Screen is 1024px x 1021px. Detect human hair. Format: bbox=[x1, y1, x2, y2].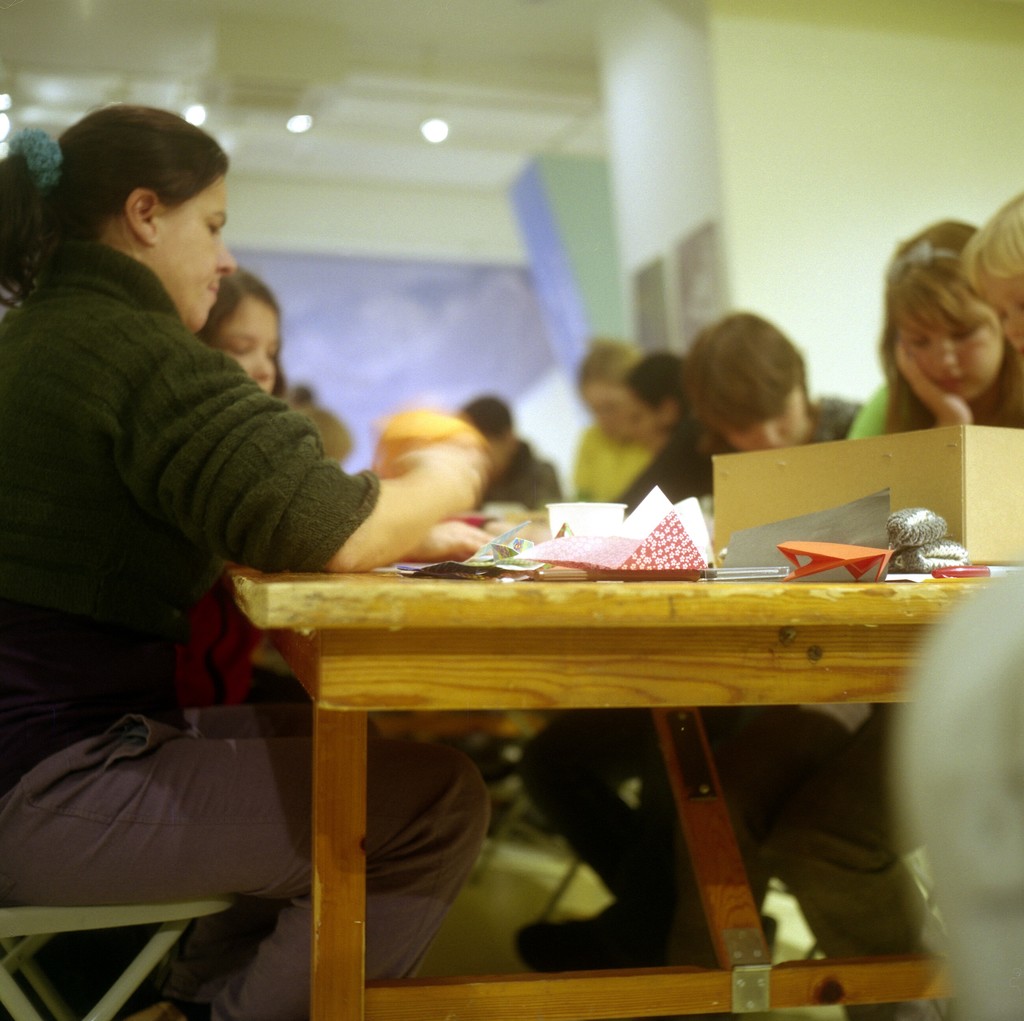
bbox=[572, 331, 637, 408].
